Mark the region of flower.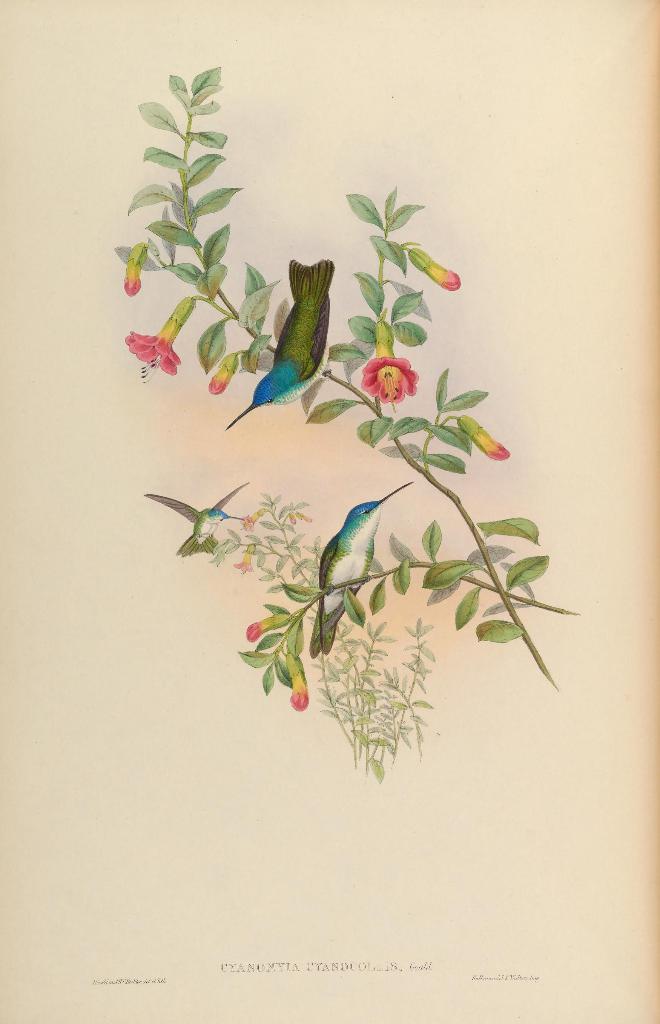
Region: {"x1": 425, "y1": 259, "x2": 461, "y2": 290}.
